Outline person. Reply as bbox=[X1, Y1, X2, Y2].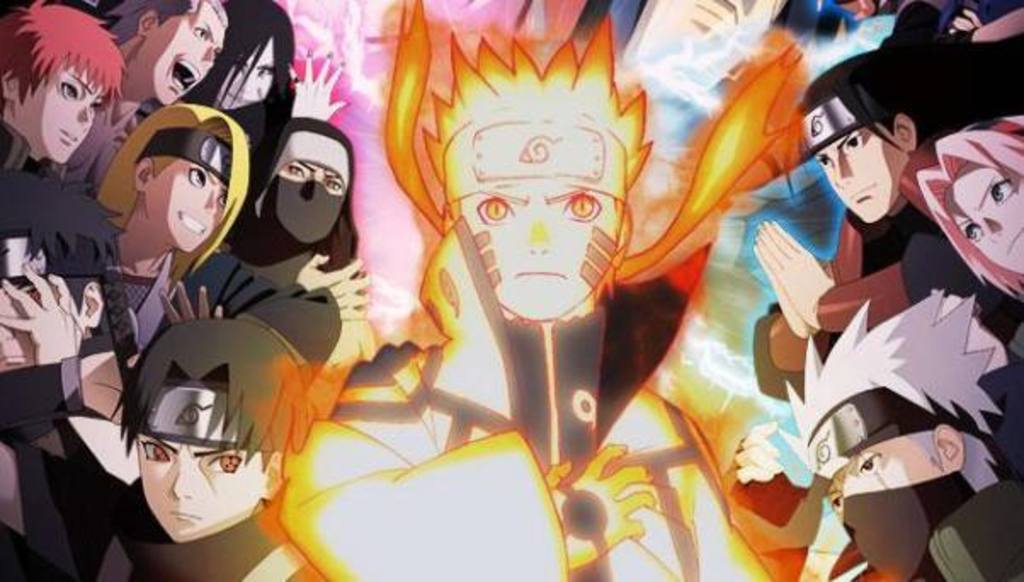
bbox=[99, 100, 260, 279].
